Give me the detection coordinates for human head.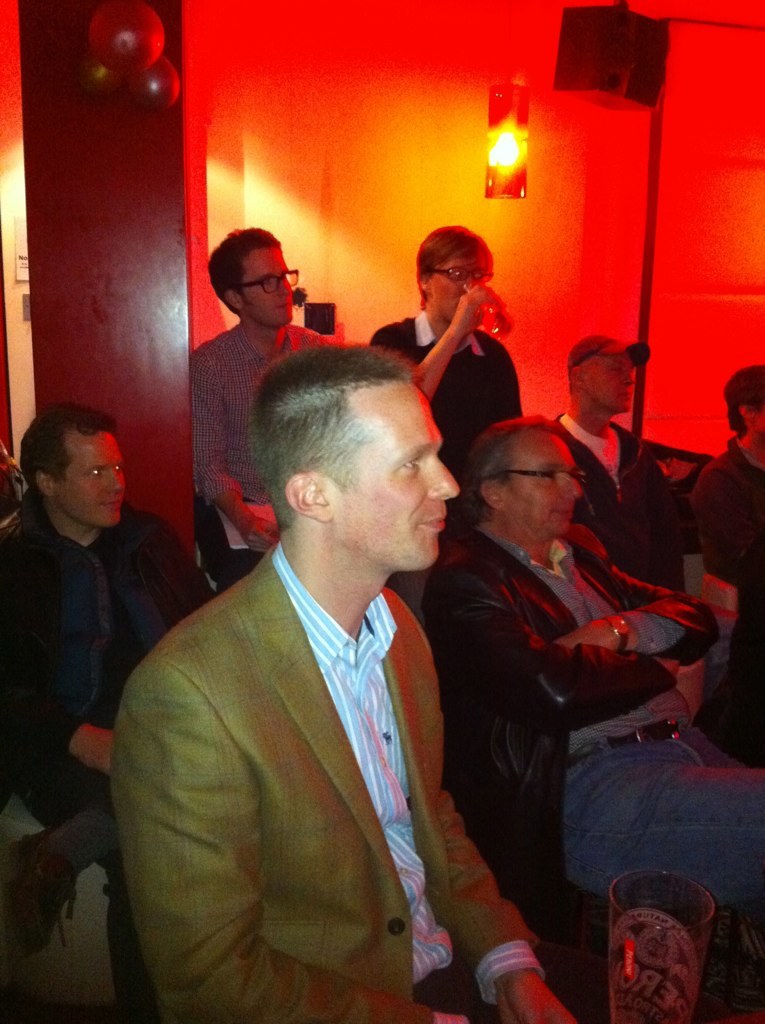
(463, 416, 584, 537).
